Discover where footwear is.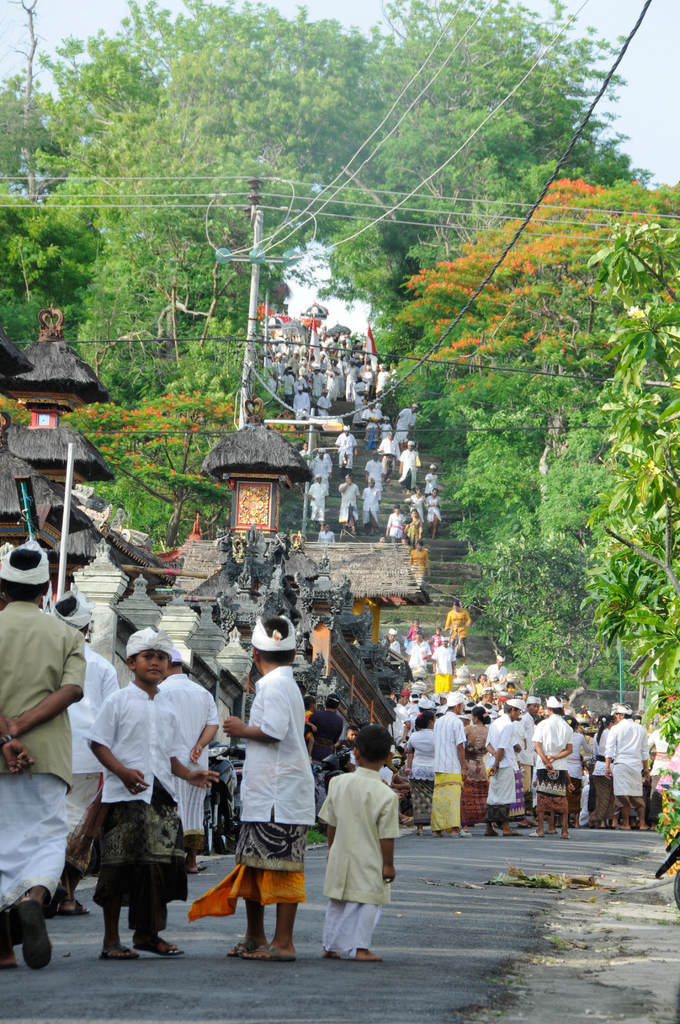
Discovered at <bbox>0, 908, 19, 975</bbox>.
